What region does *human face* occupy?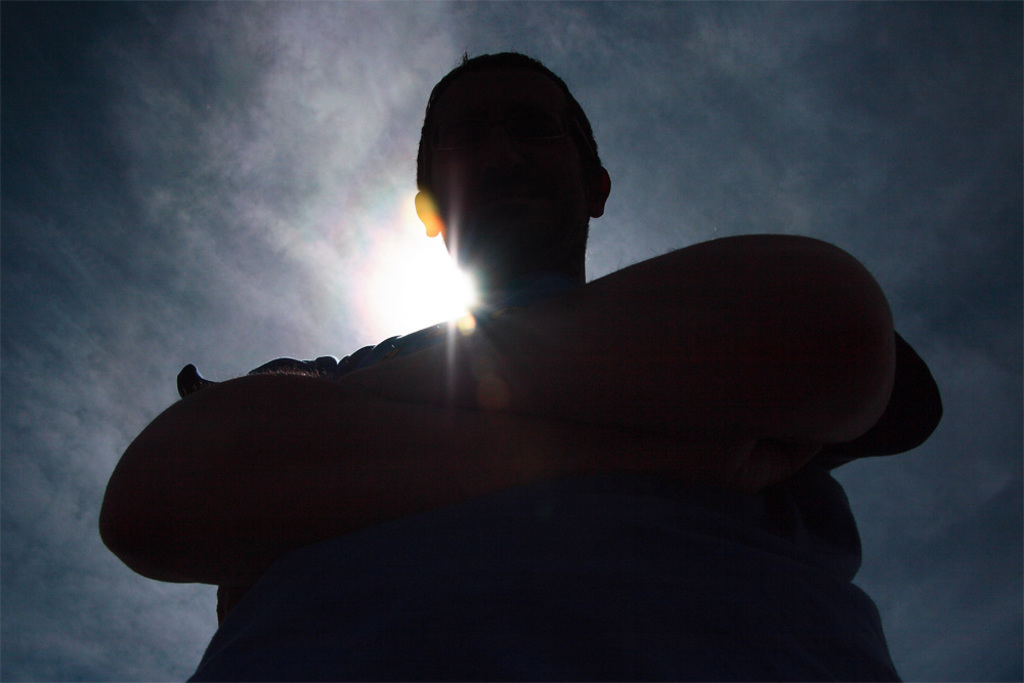
447:85:586:288.
